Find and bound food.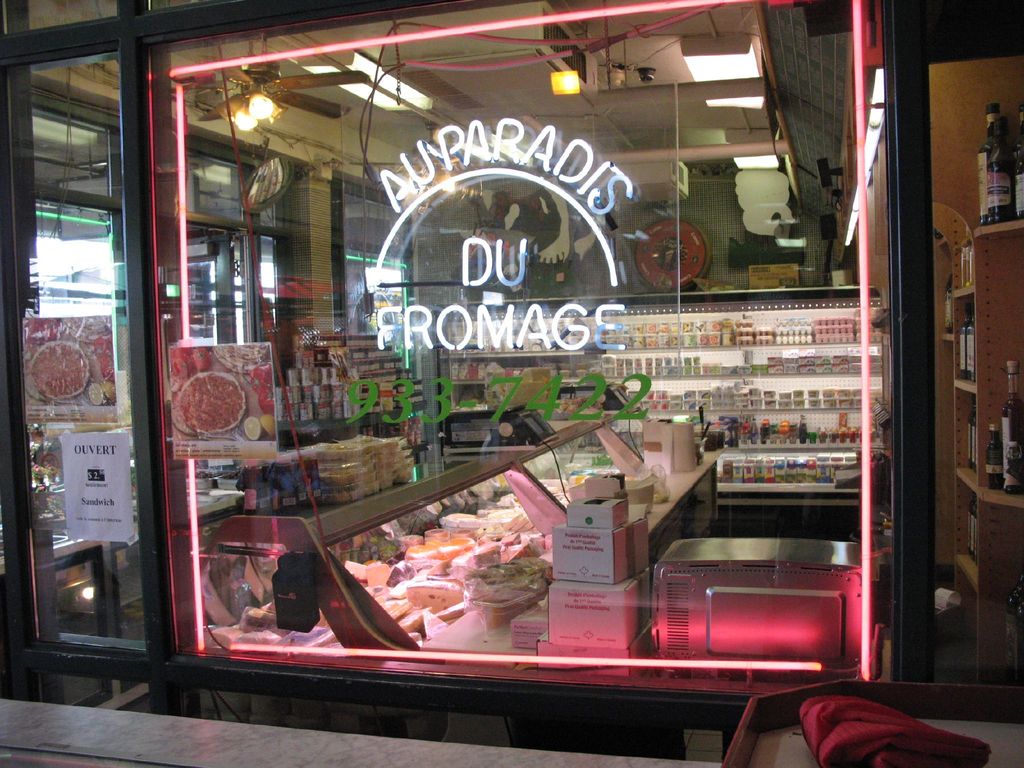
Bound: 127, 443, 140, 529.
